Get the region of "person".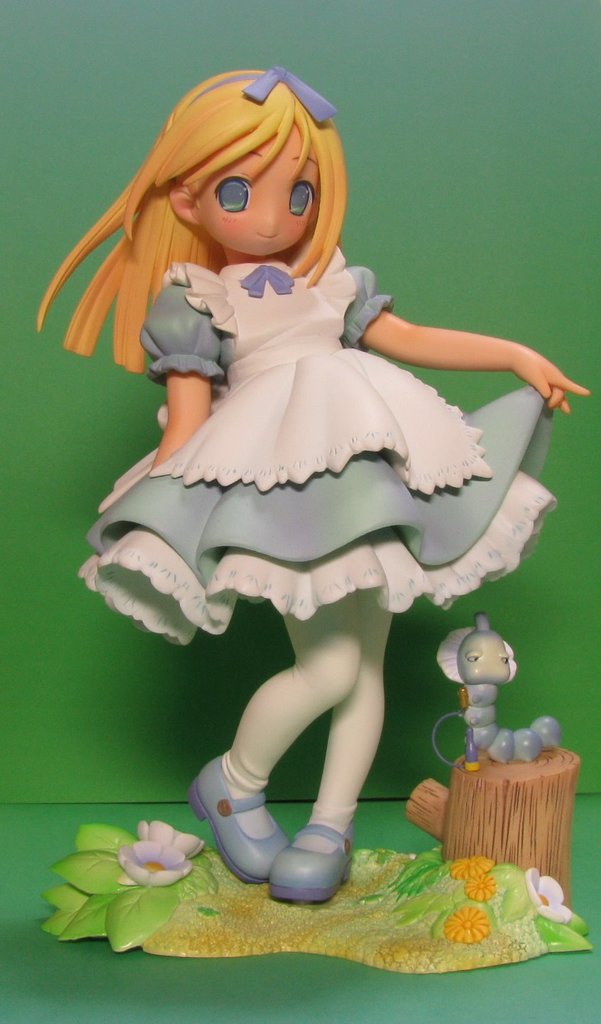
[left=67, top=59, right=536, bottom=939].
